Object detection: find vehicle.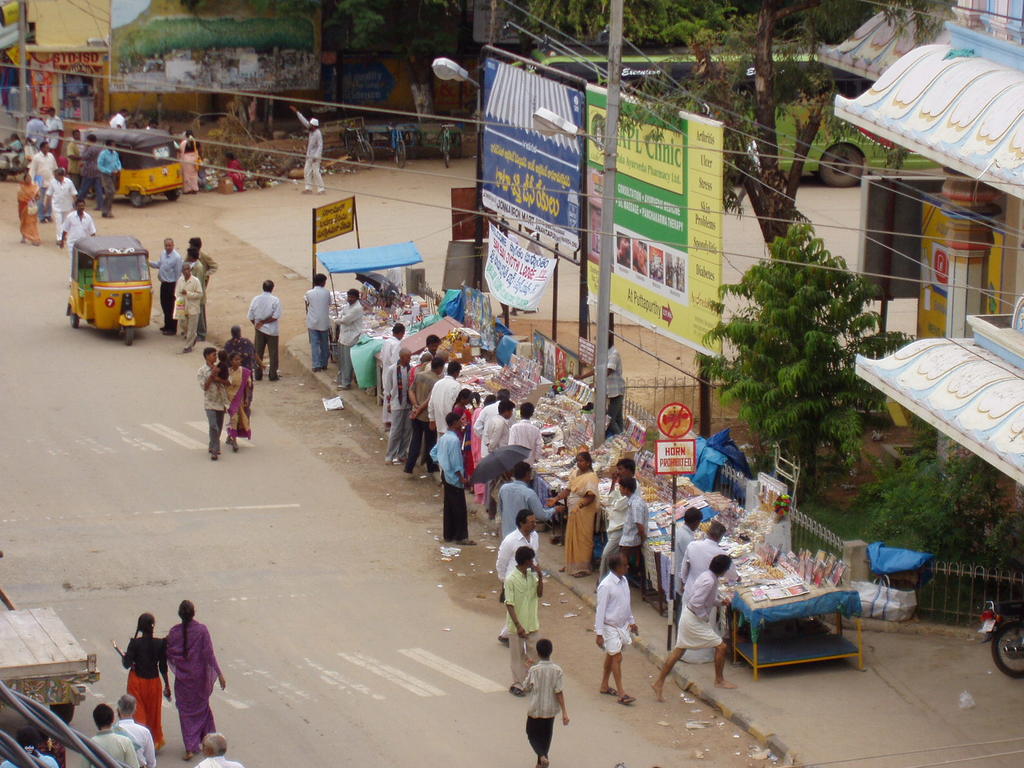
86/128/184/209.
